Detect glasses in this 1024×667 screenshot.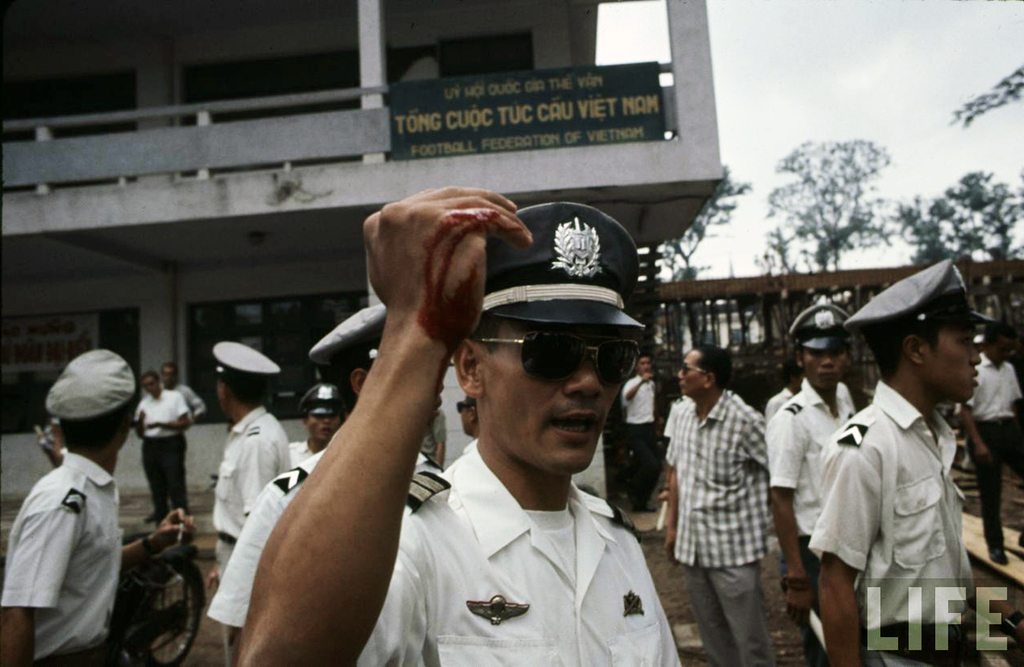
Detection: [x1=478, y1=327, x2=650, y2=383].
